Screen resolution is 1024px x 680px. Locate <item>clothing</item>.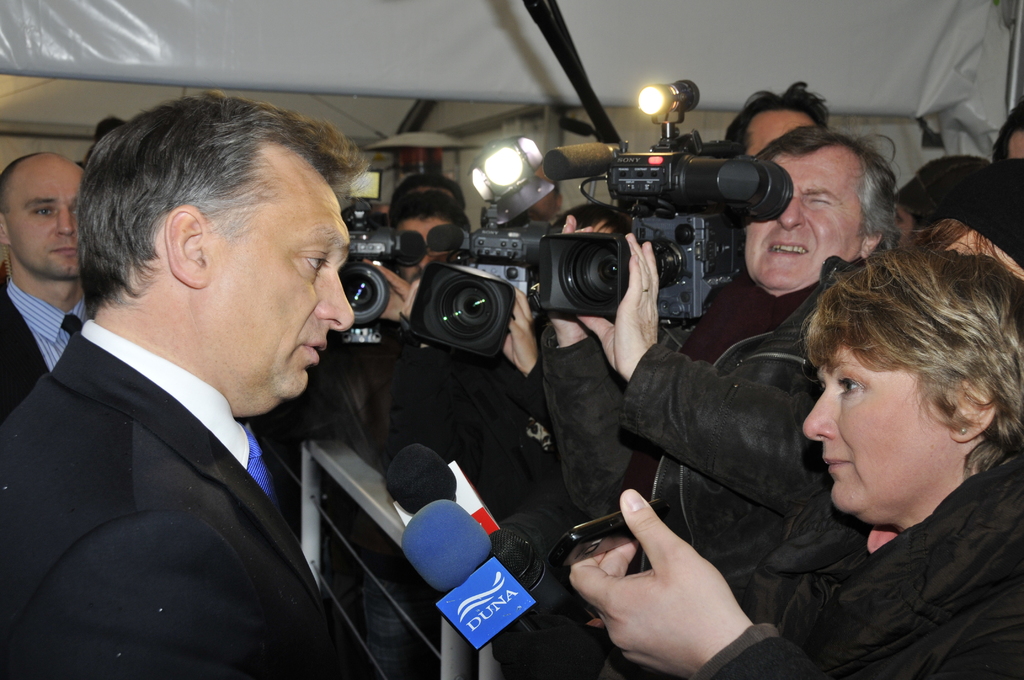
Rect(621, 286, 889, 636).
